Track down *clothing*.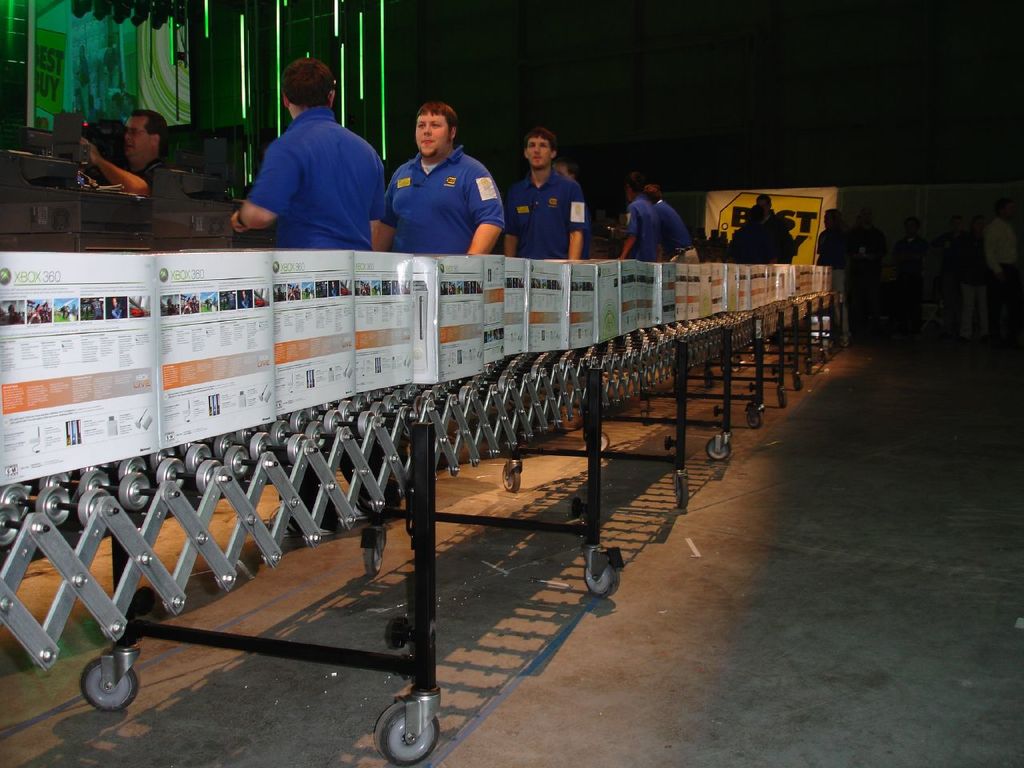
Tracked to (left=621, top=196, right=666, bottom=260).
